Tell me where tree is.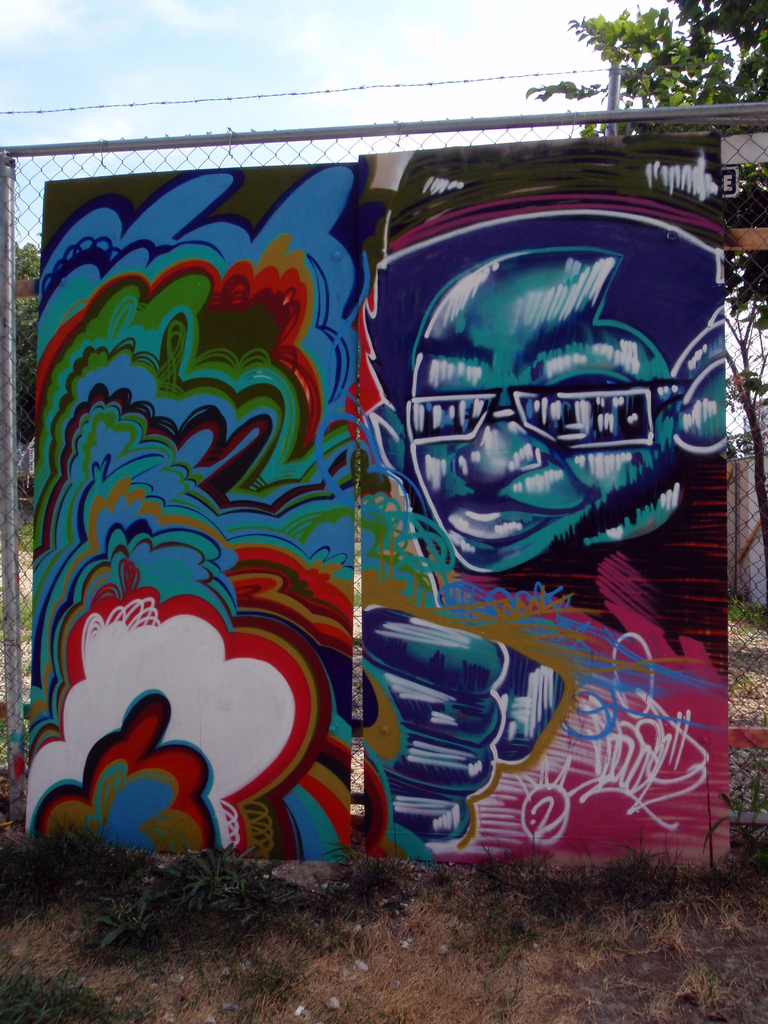
tree is at x1=531, y1=0, x2=766, y2=564.
